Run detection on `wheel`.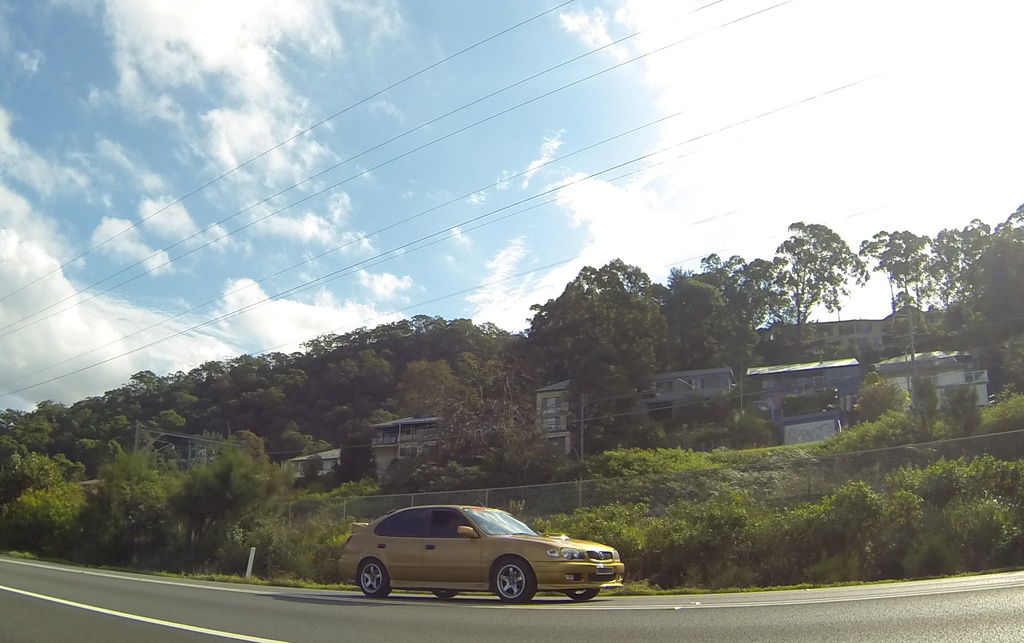
Result: (left=564, top=588, right=600, bottom=603).
